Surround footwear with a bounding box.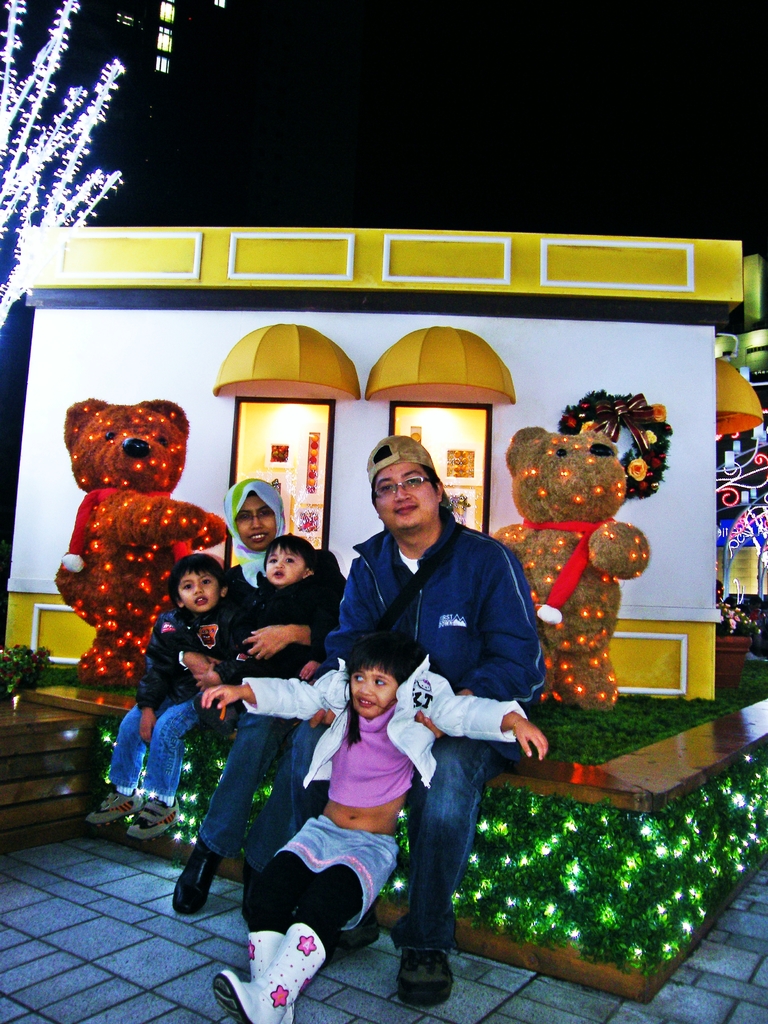
x1=171, y1=832, x2=228, y2=915.
